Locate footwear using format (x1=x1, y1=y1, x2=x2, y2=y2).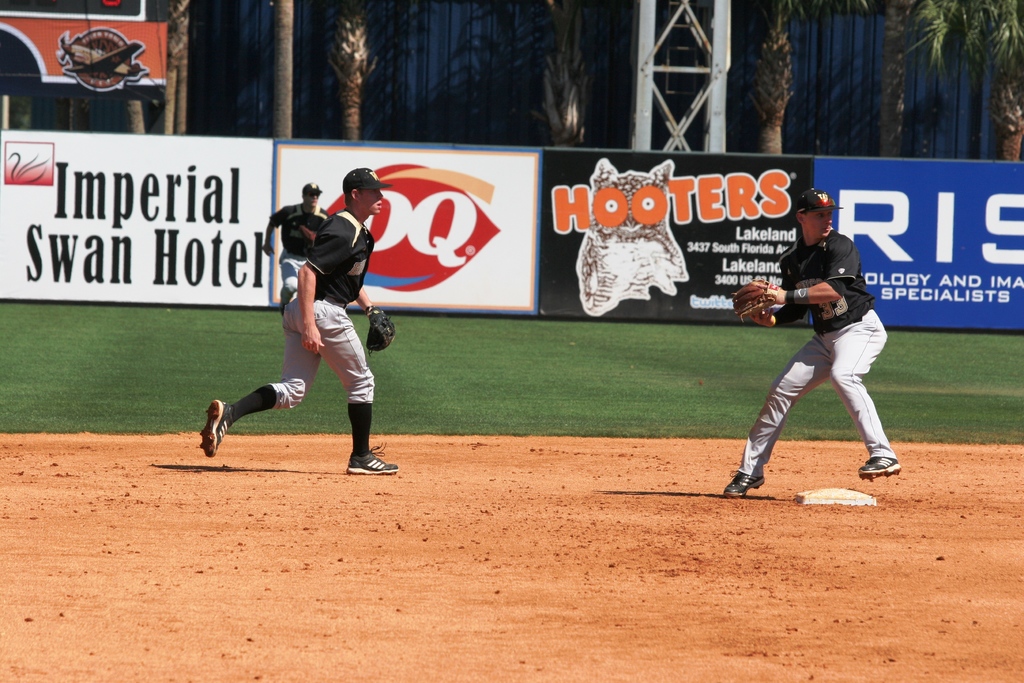
(x1=722, y1=471, x2=767, y2=498).
